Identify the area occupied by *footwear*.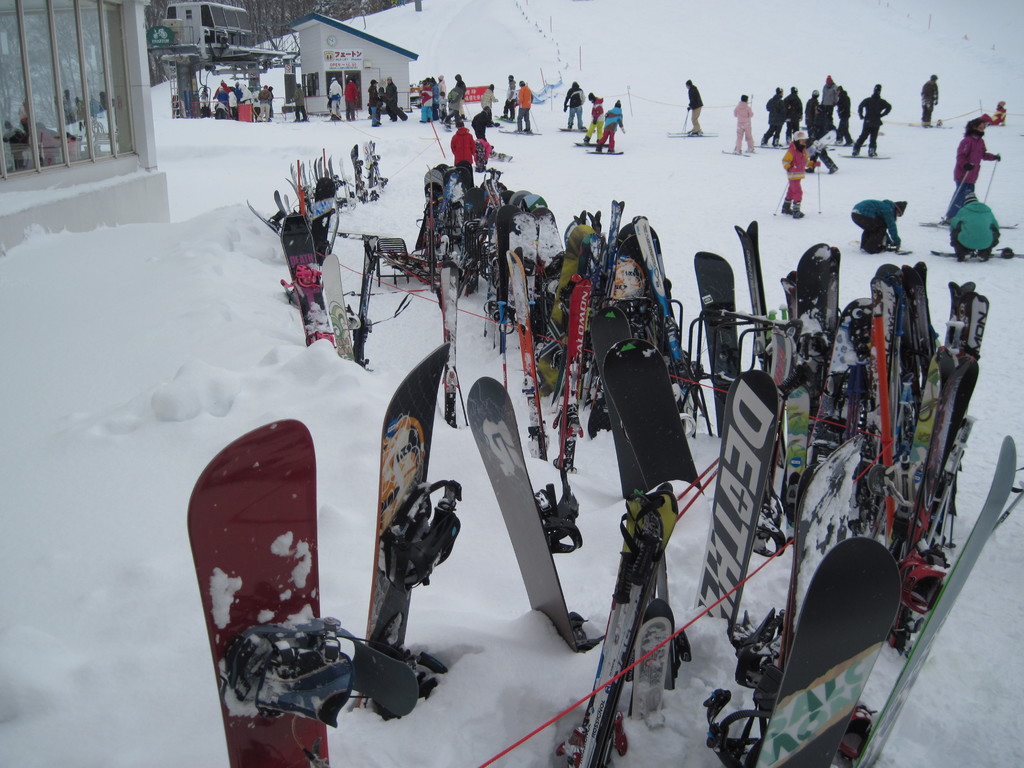
Area: x1=828, y1=161, x2=841, y2=174.
